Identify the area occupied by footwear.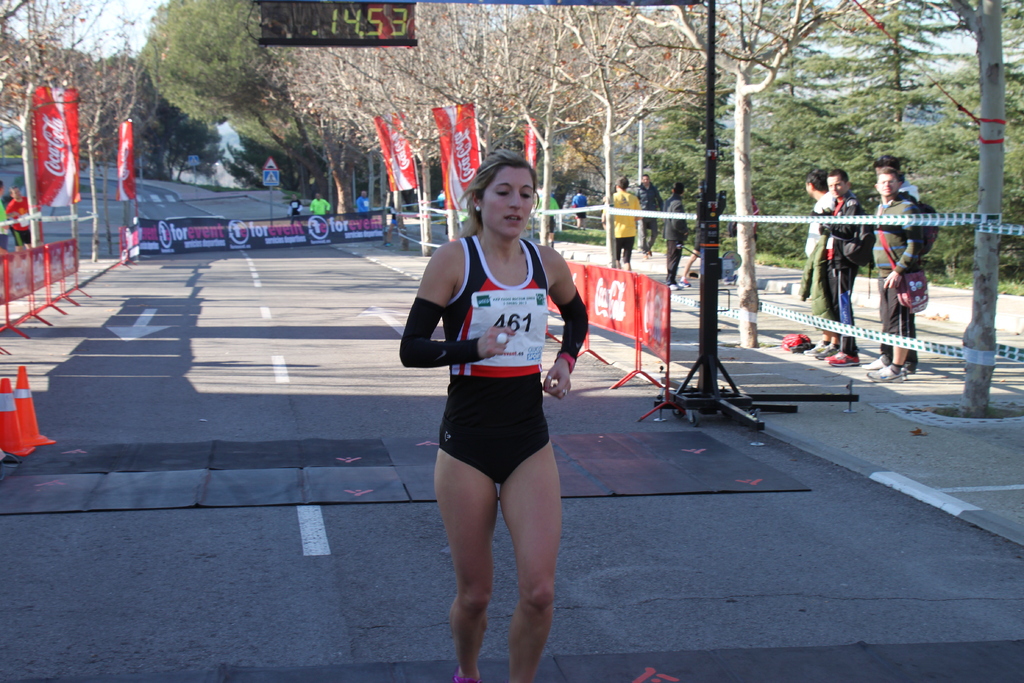
Area: (left=827, top=345, right=840, bottom=359).
